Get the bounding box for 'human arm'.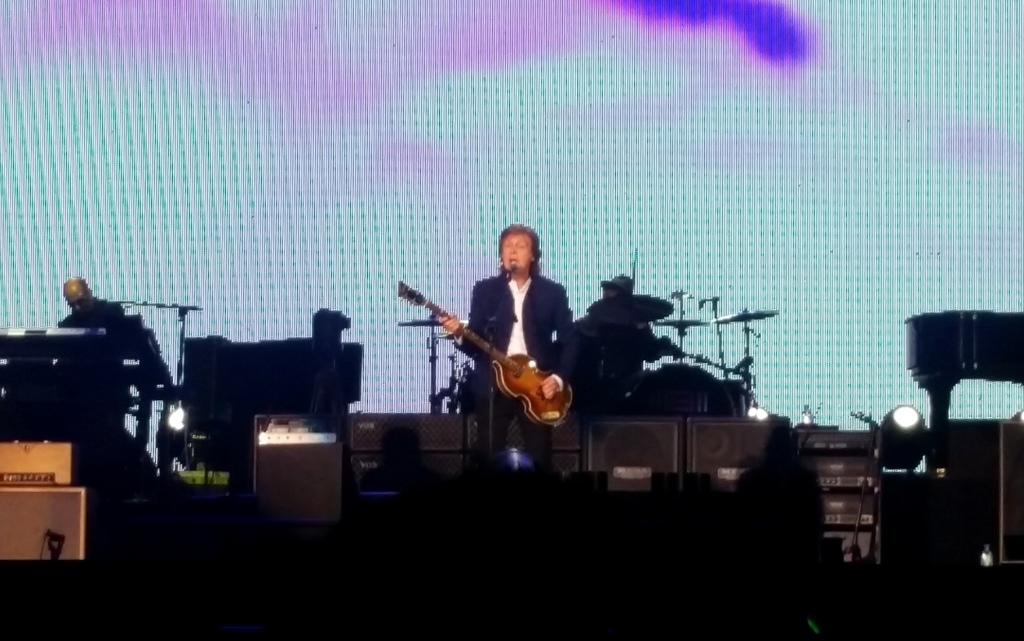
<bbox>440, 311, 465, 338</bbox>.
